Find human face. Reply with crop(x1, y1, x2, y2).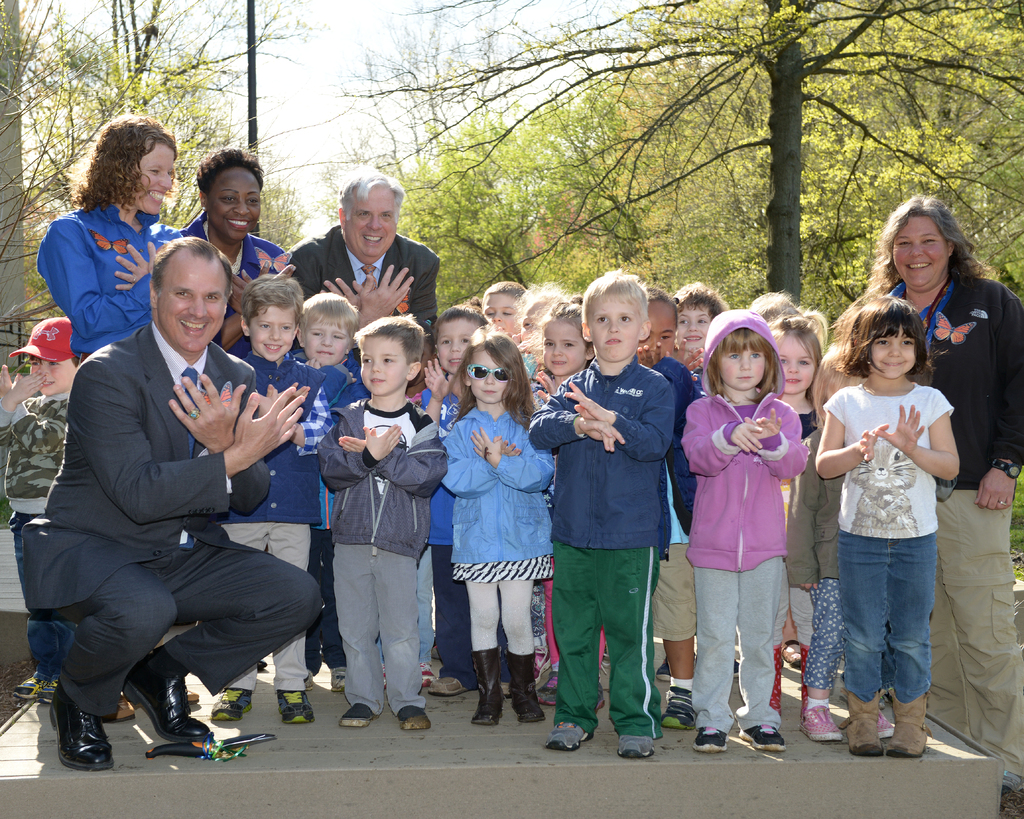
crop(470, 347, 505, 409).
